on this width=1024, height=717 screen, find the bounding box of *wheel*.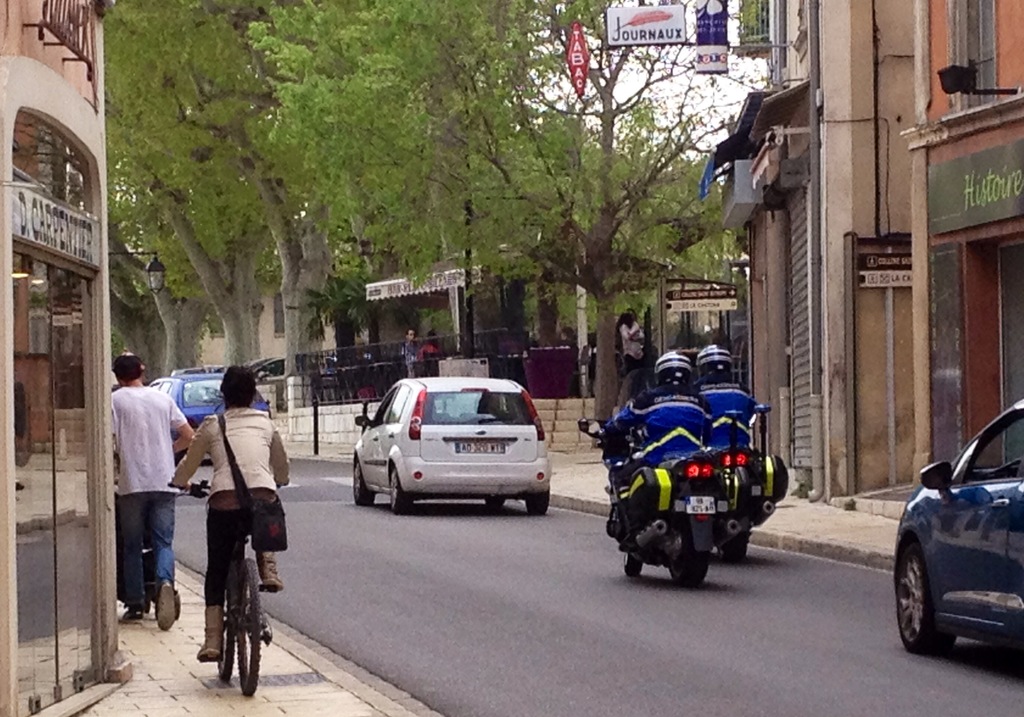
Bounding box: rect(383, 462, 409, 508).
